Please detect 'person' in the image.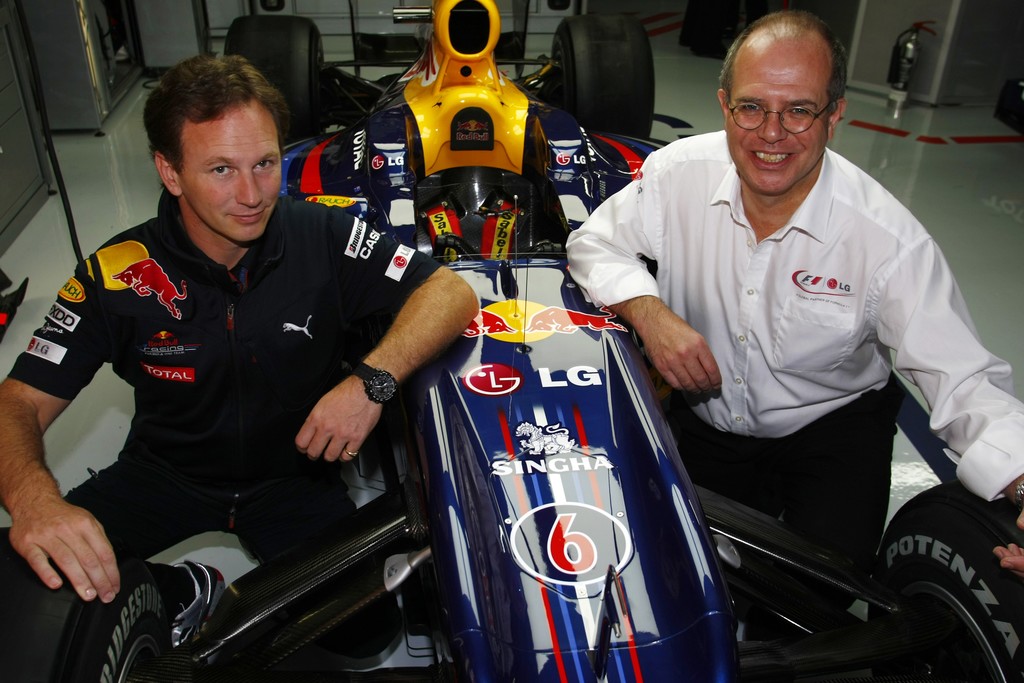
x1=55 y1=41 x2=442 y2=665.
